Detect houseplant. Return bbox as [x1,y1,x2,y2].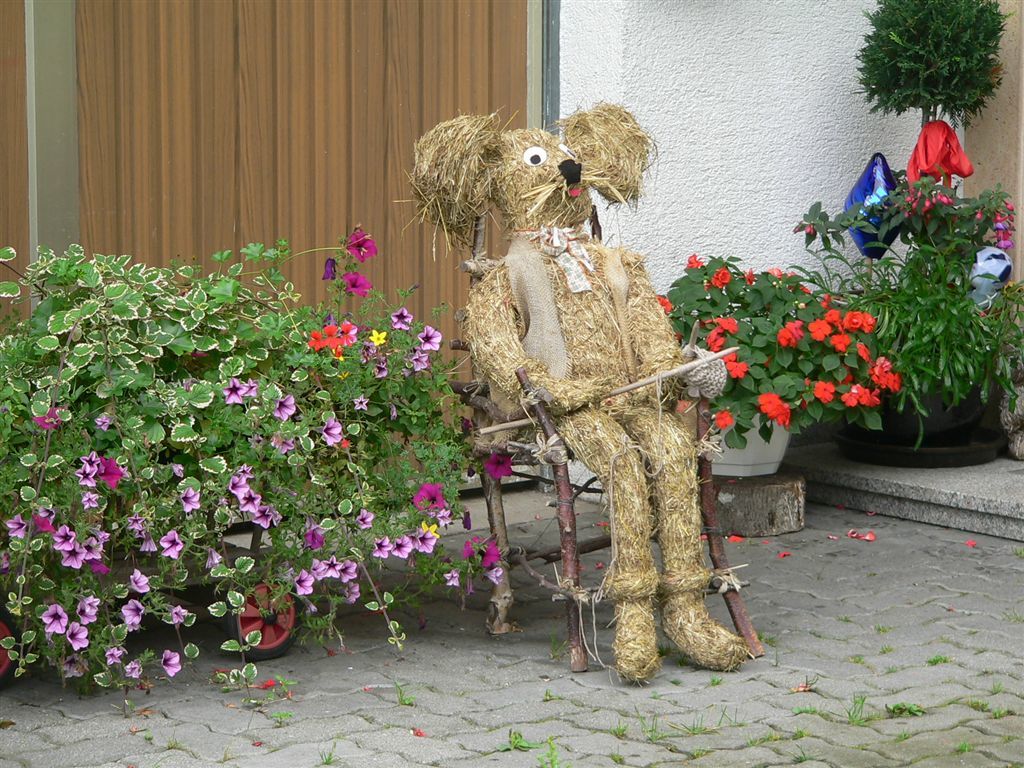
[767,0,1023,468].
